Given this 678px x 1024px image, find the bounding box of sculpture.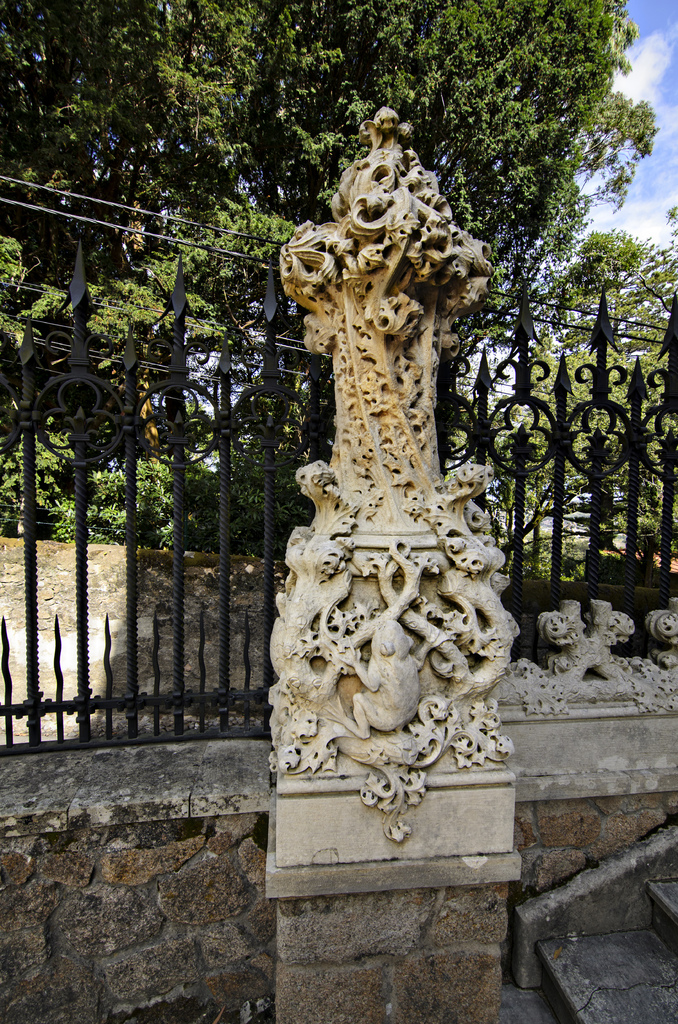
left=252, top=100, right=524, bottom=814.
